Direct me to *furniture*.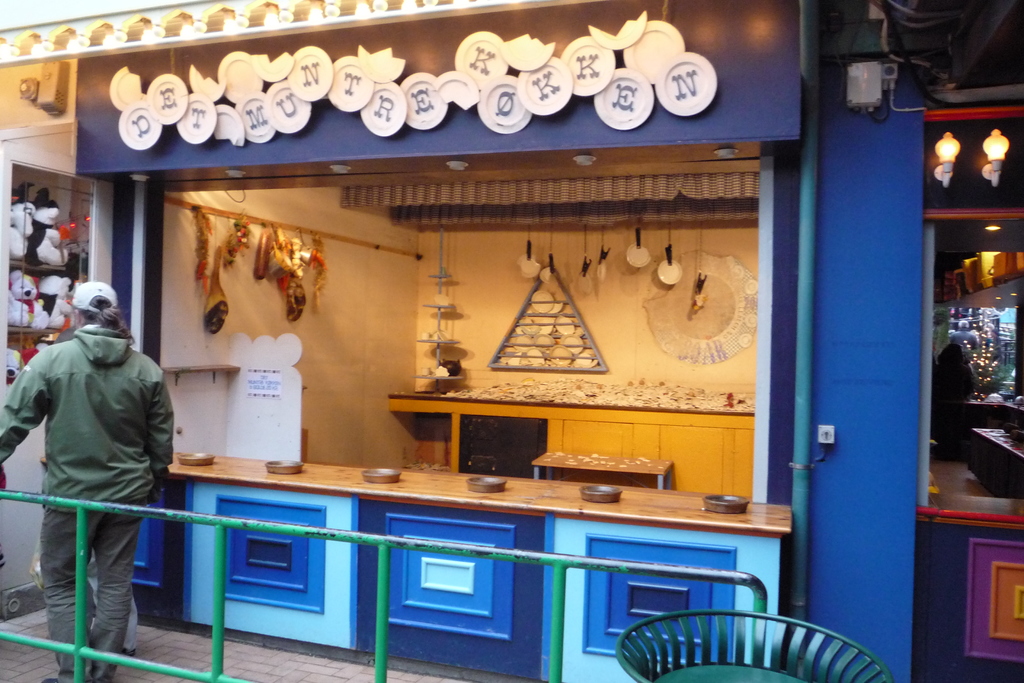
Direction: [618,611,886,682].
